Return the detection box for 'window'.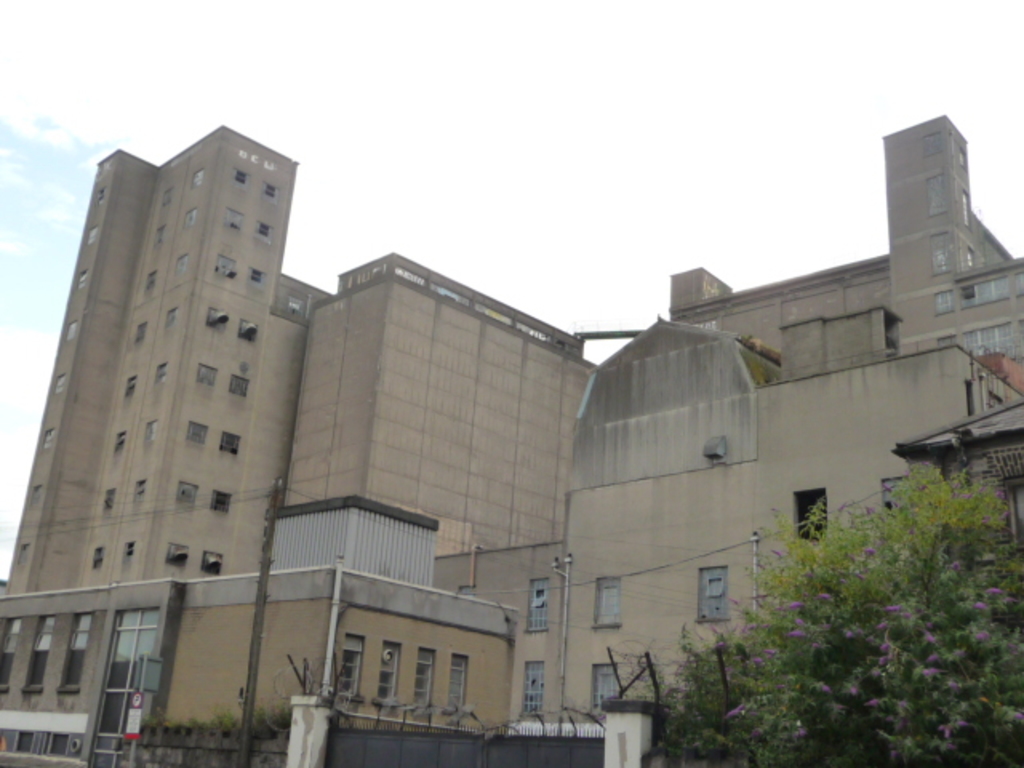
(122, 539, 134, 563).
